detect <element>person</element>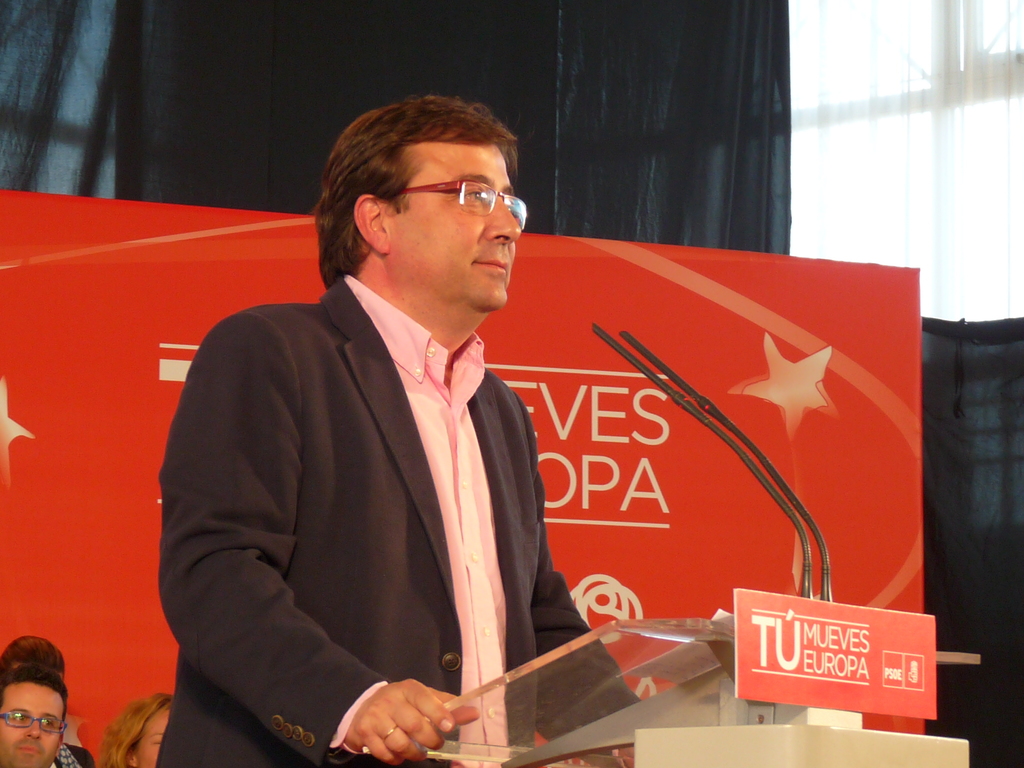
rect(179, 119, 657, 767)
